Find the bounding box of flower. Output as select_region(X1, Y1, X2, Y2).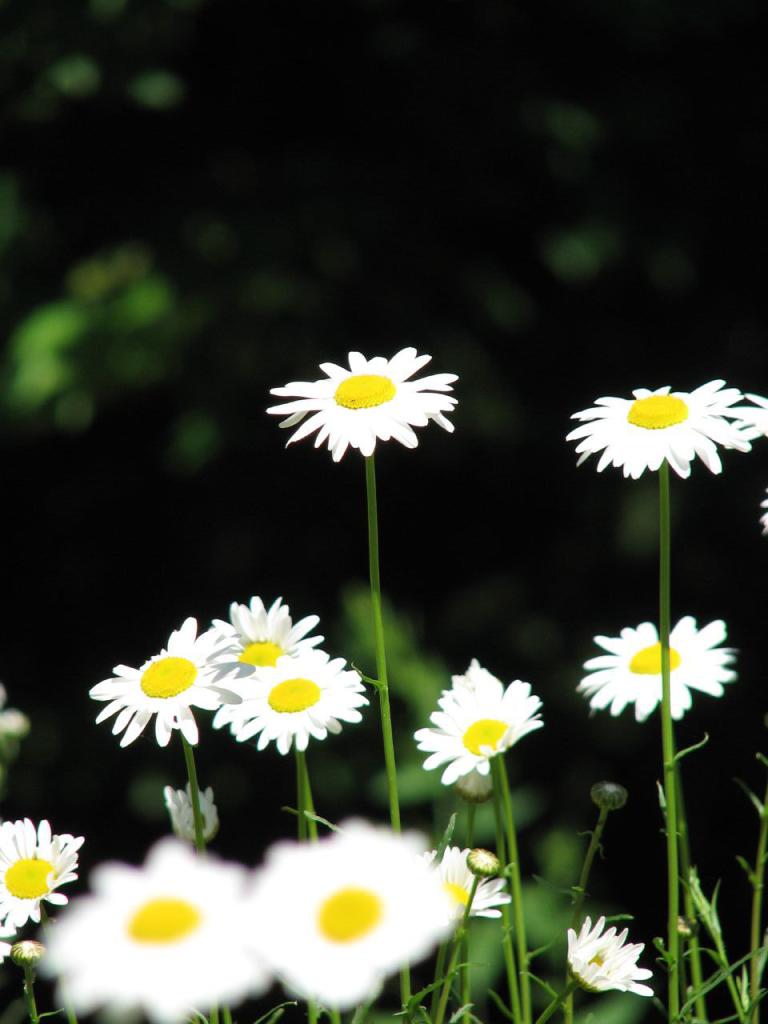
select_region(415, 838, 514, 920).
